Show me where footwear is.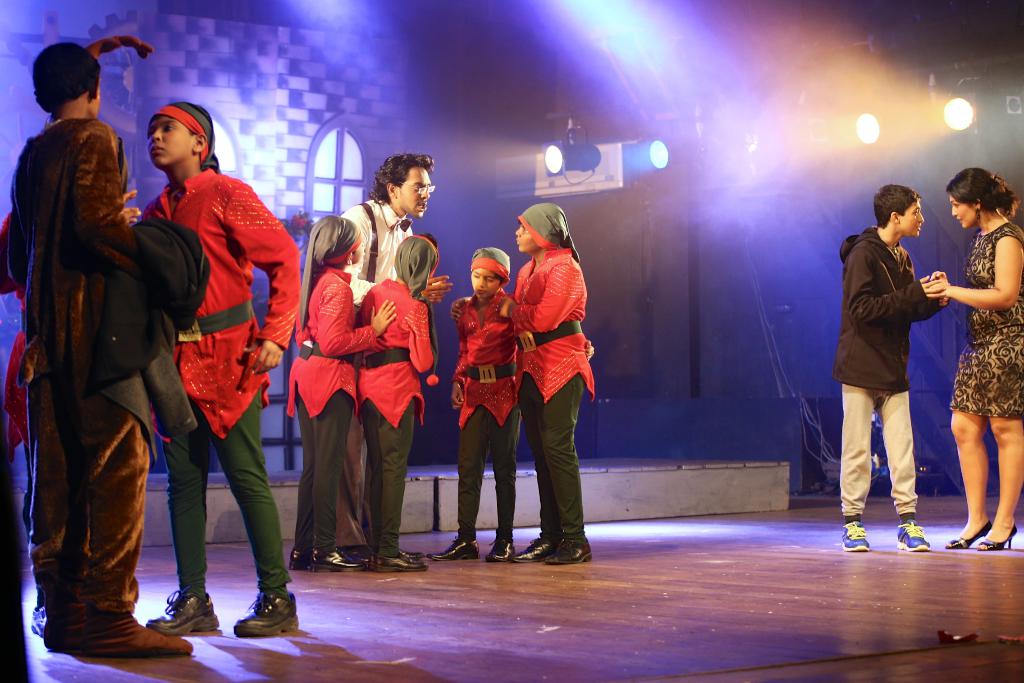
footwear is at 842 517 870 551.
